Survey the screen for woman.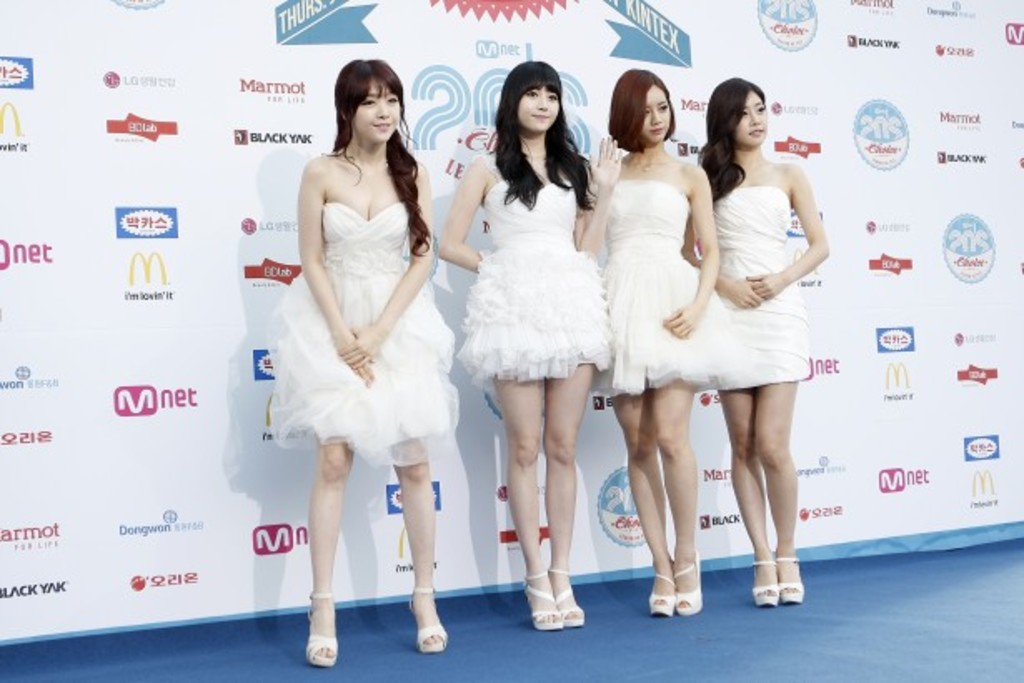
Survey found: rect(681, 73, 828, 608).
